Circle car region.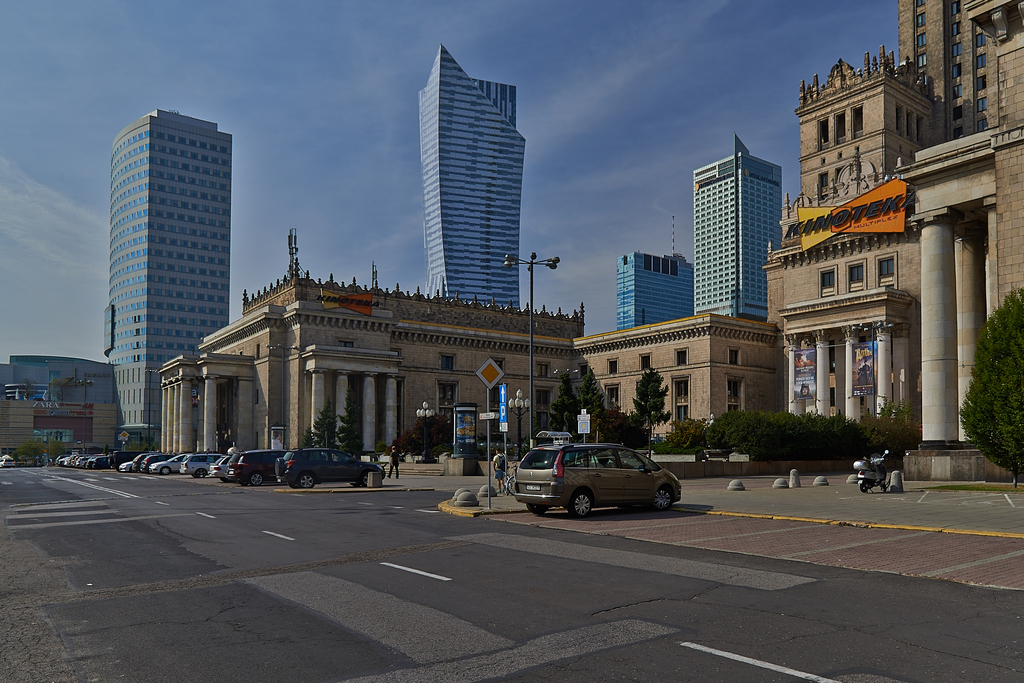
Region: <box>224,448,287,486</box>.
